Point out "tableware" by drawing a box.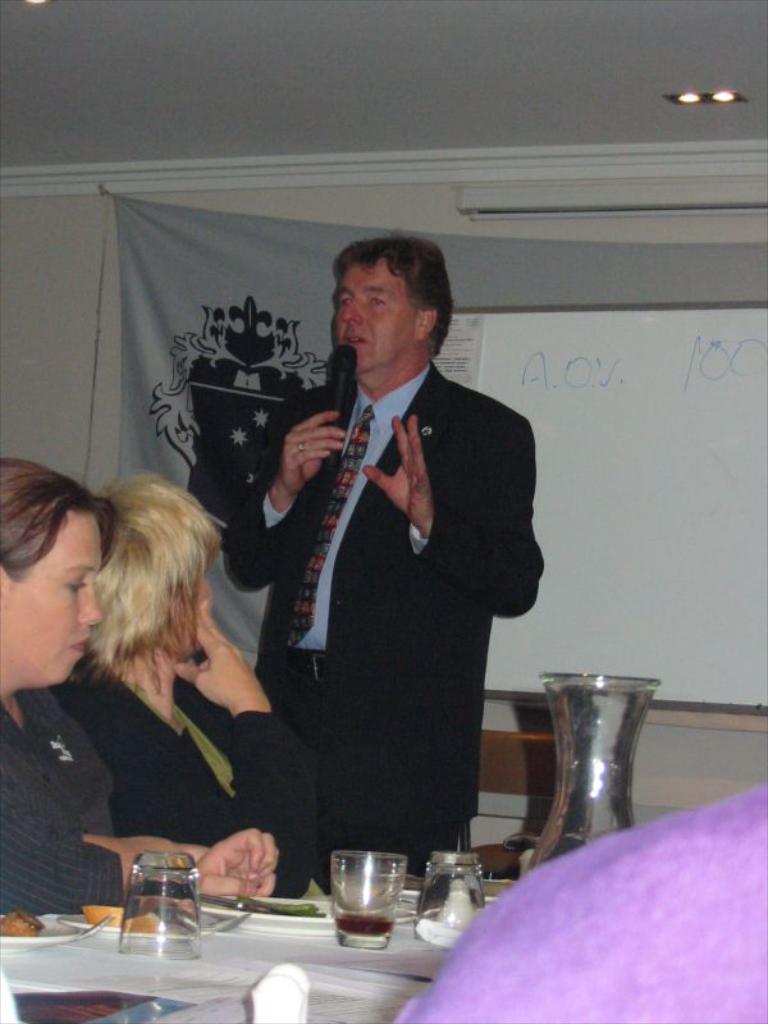
<bbox>526, 669, 666, 874</bbox>.
